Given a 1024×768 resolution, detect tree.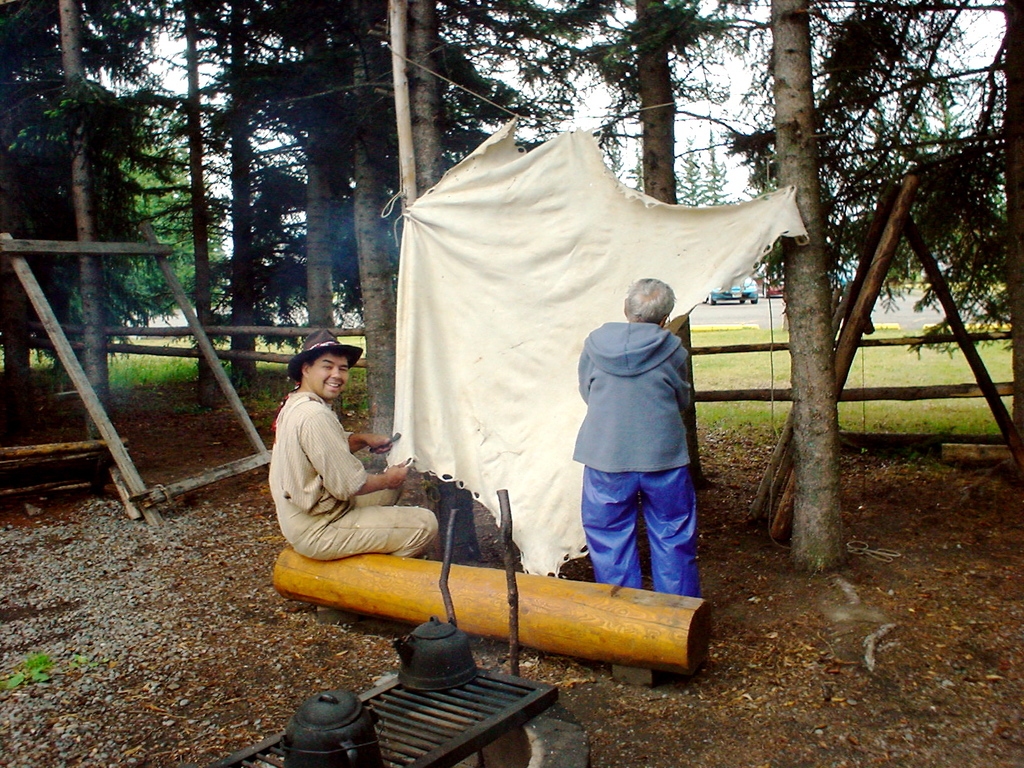
select_region(620, 0, 797, 376).
